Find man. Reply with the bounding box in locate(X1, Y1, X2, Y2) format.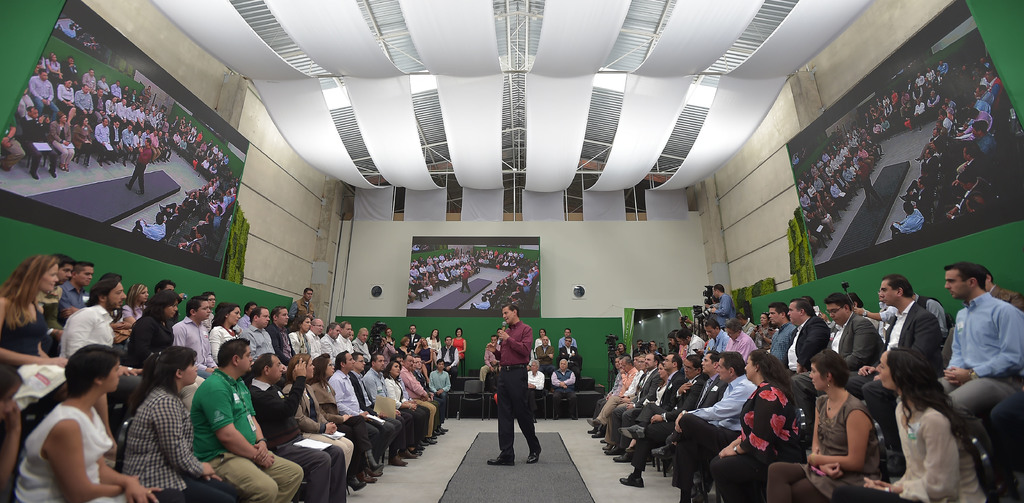
locate(942, 261, 1023, 495).
